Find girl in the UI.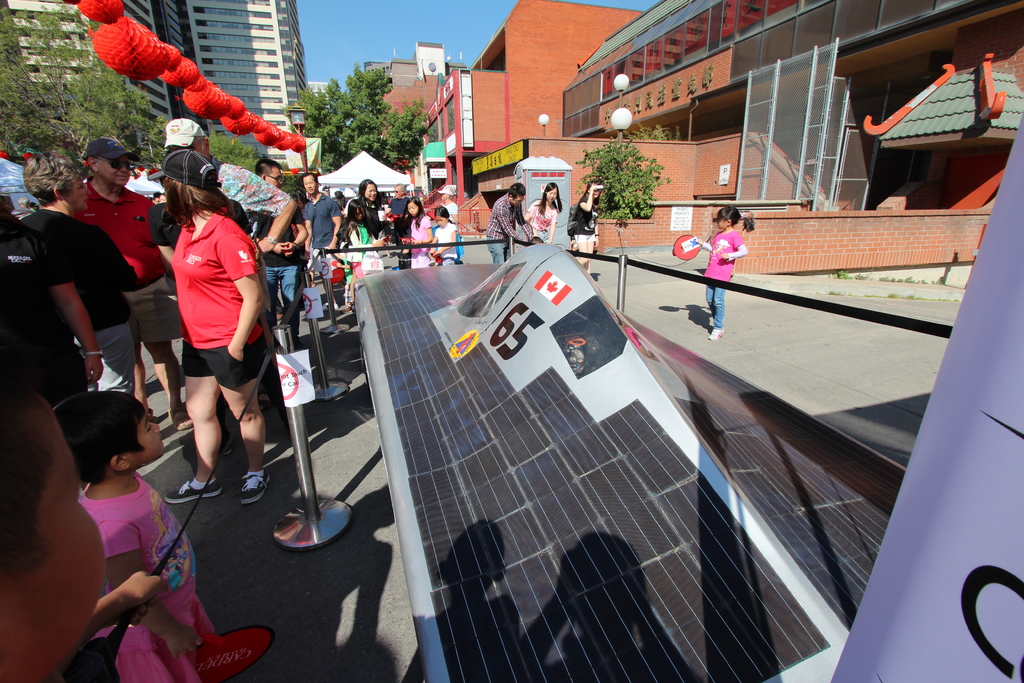
UI element at detection(45, 394, 222, 682).
